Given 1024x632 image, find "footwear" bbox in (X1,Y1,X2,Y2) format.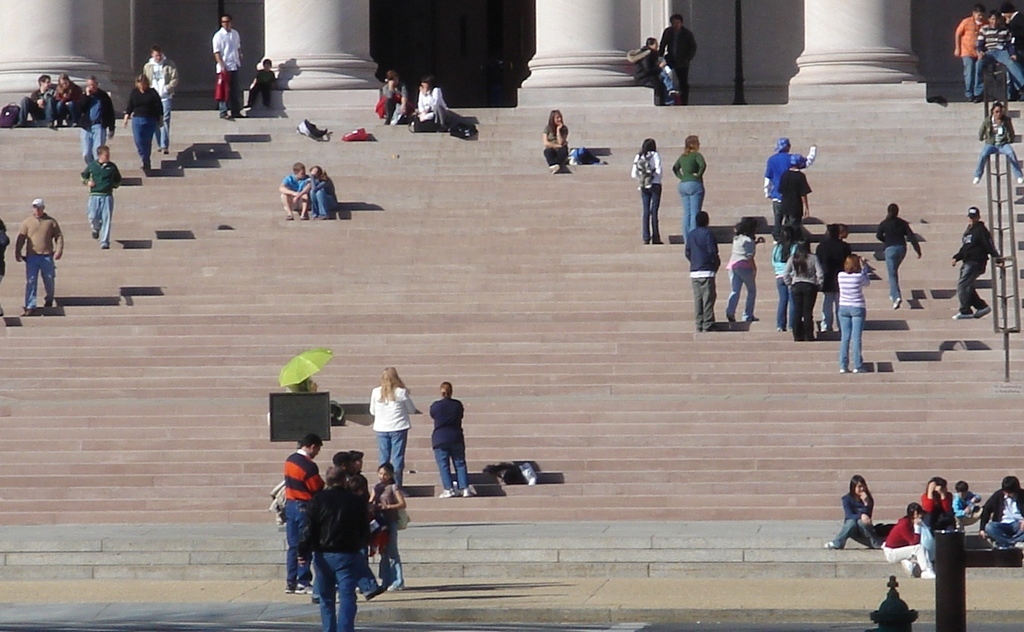
(438,489,454,498).
